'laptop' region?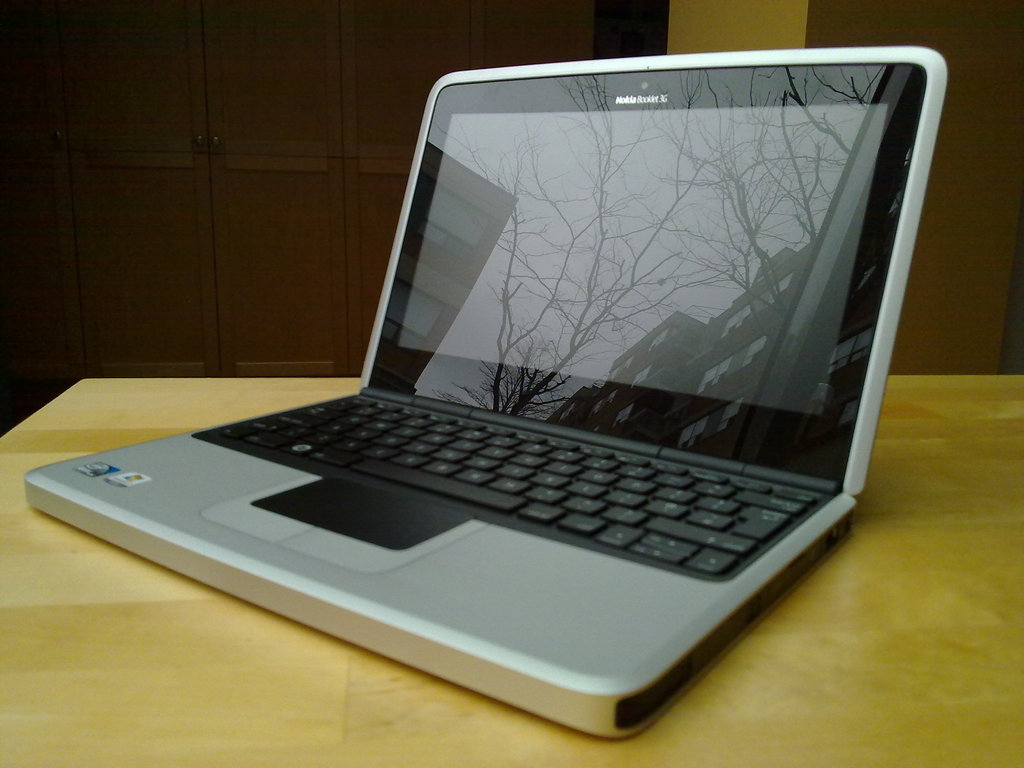
crop(41, 40, 975, 746)
